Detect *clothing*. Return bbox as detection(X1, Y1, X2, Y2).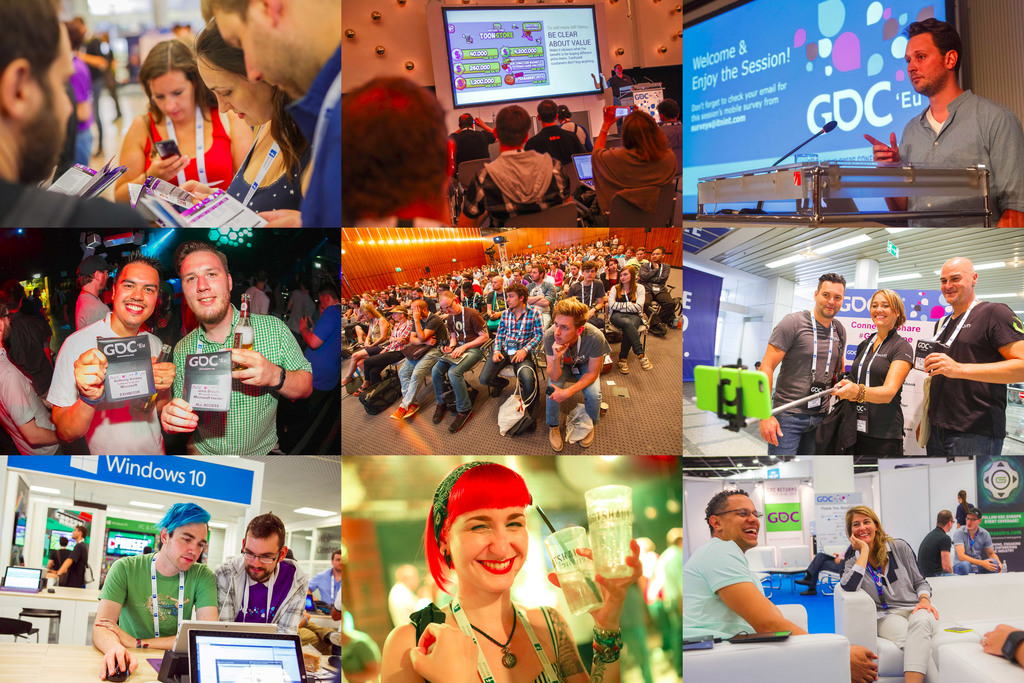
detection(304, 570, 350, 618).
